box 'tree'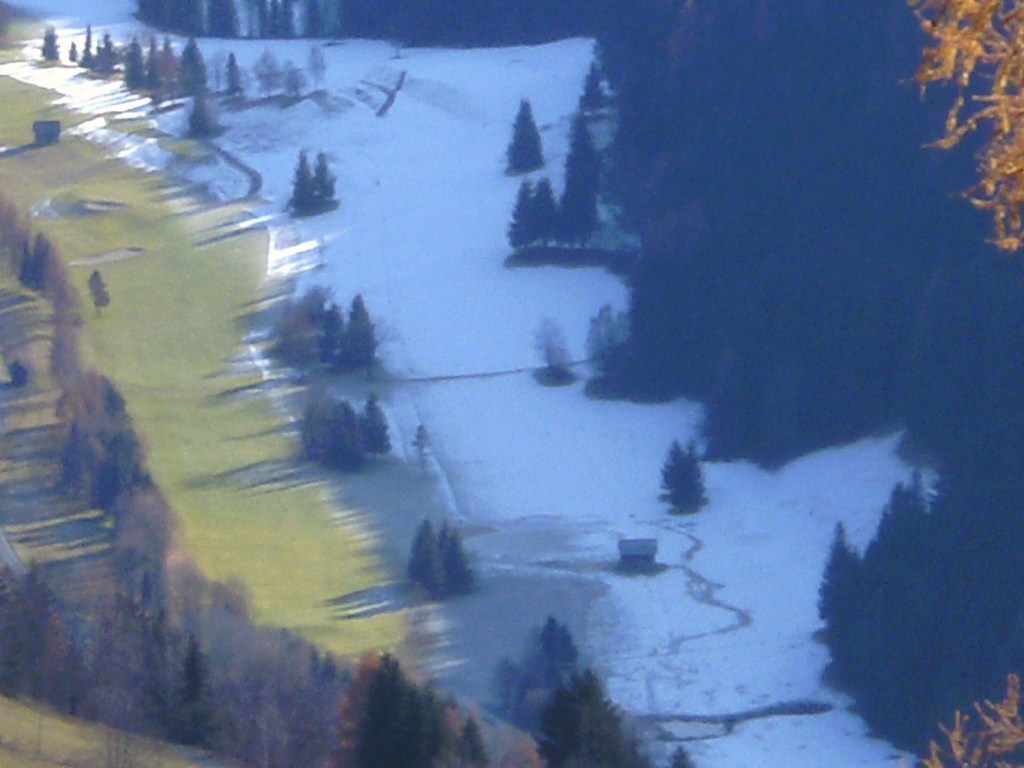
43, 23, 59, 60
